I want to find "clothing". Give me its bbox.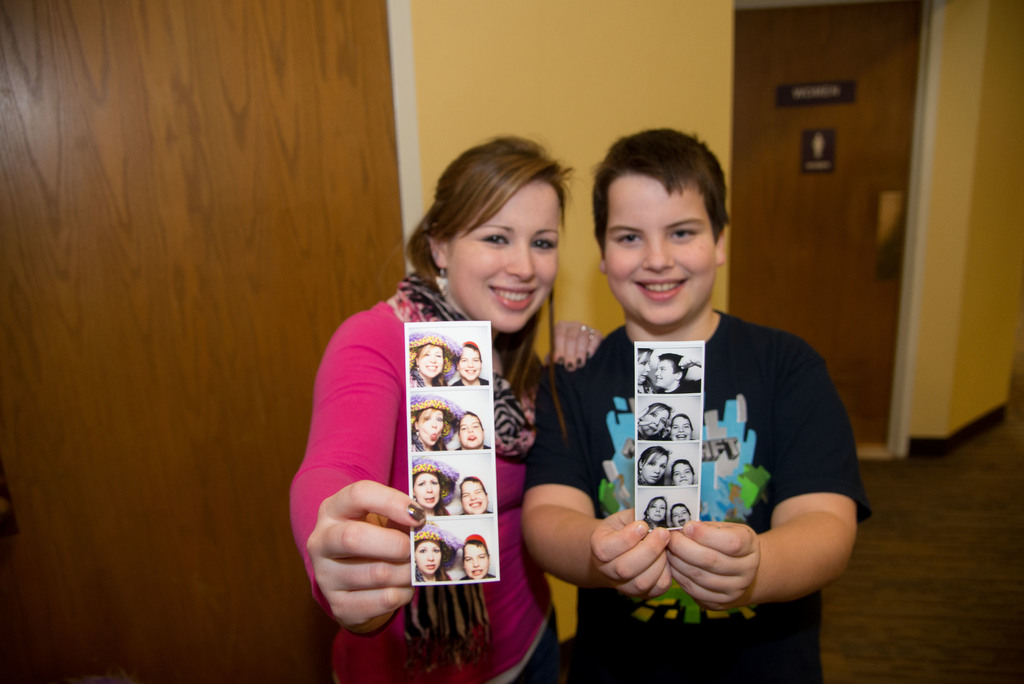
307, 252, 537, 655.
